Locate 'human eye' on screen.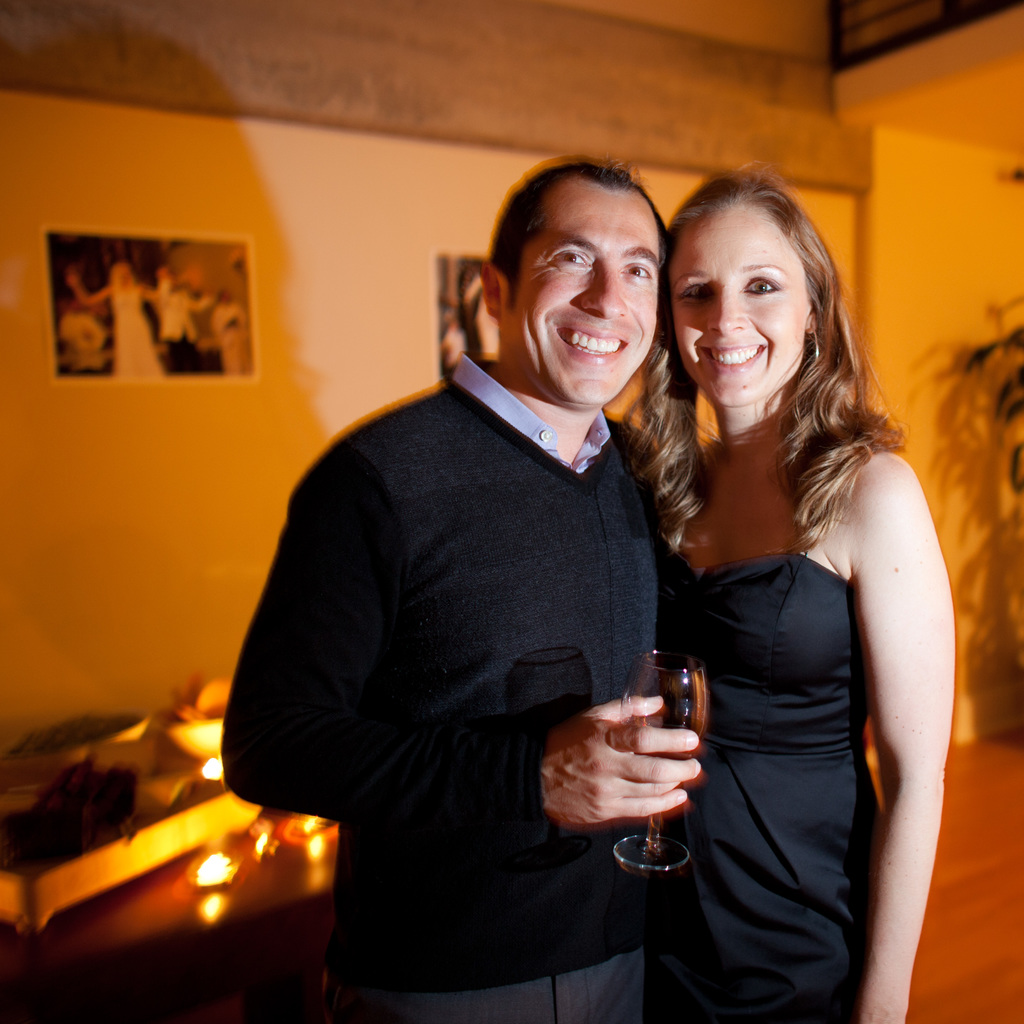
On screen at [x1=676, y1=280, x2=720, y2=303].
